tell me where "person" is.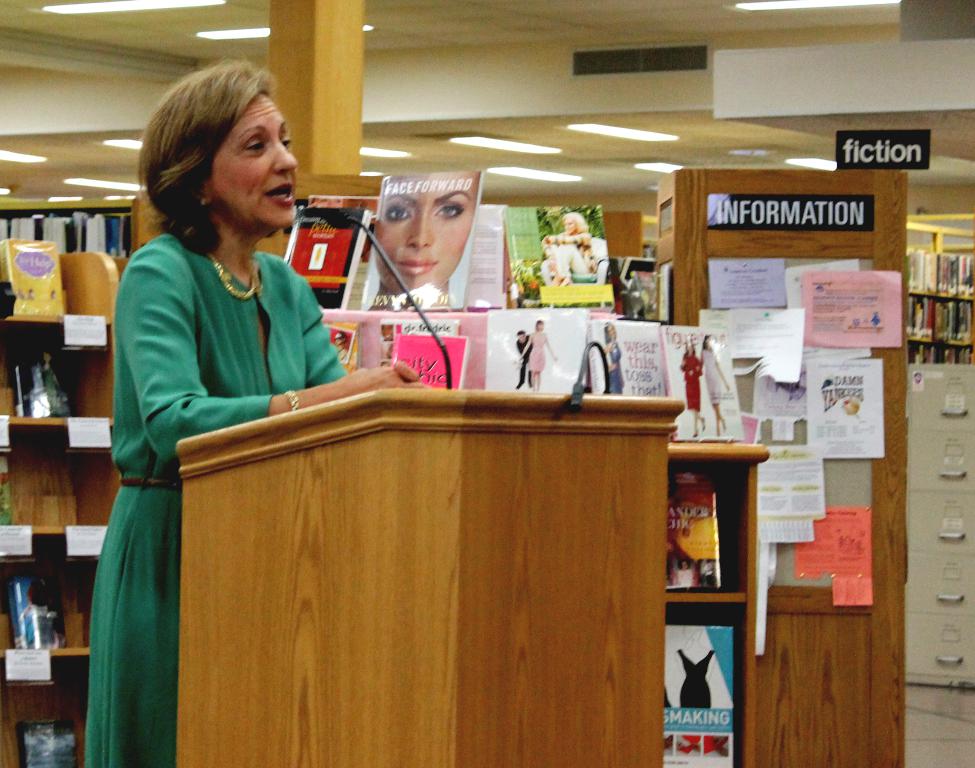
"person" is at {"x1": 366, "y1": 171, "x2": 479, "y2": 310}.
